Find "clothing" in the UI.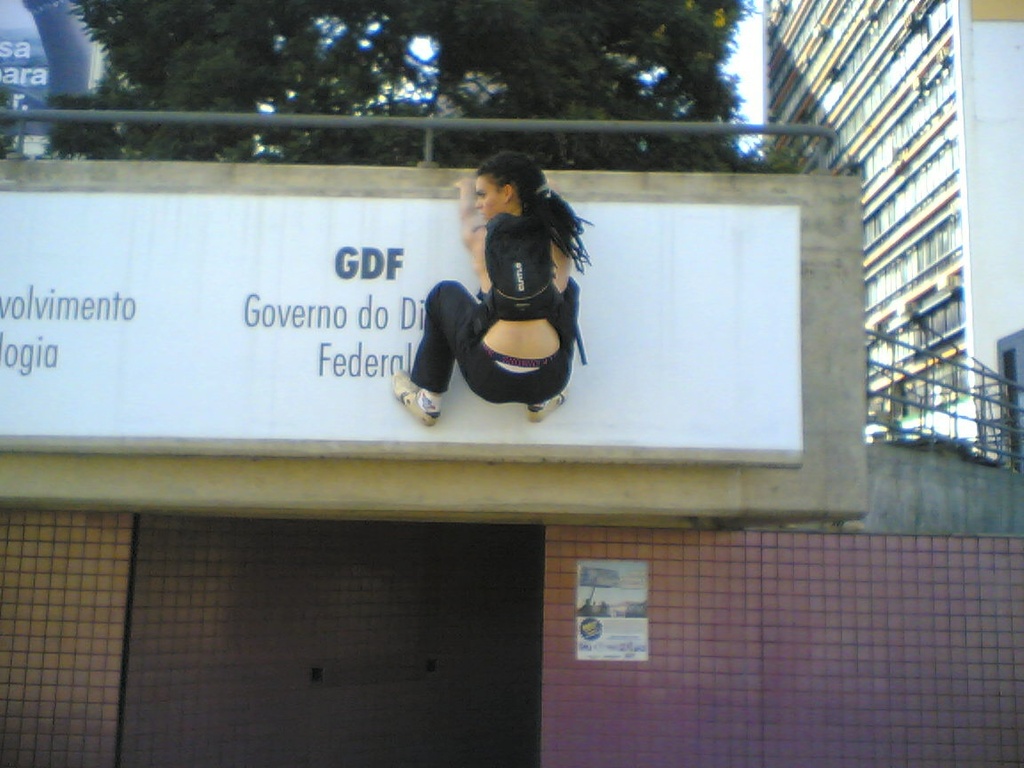
UI element at region(389, 197, 590, 420).
